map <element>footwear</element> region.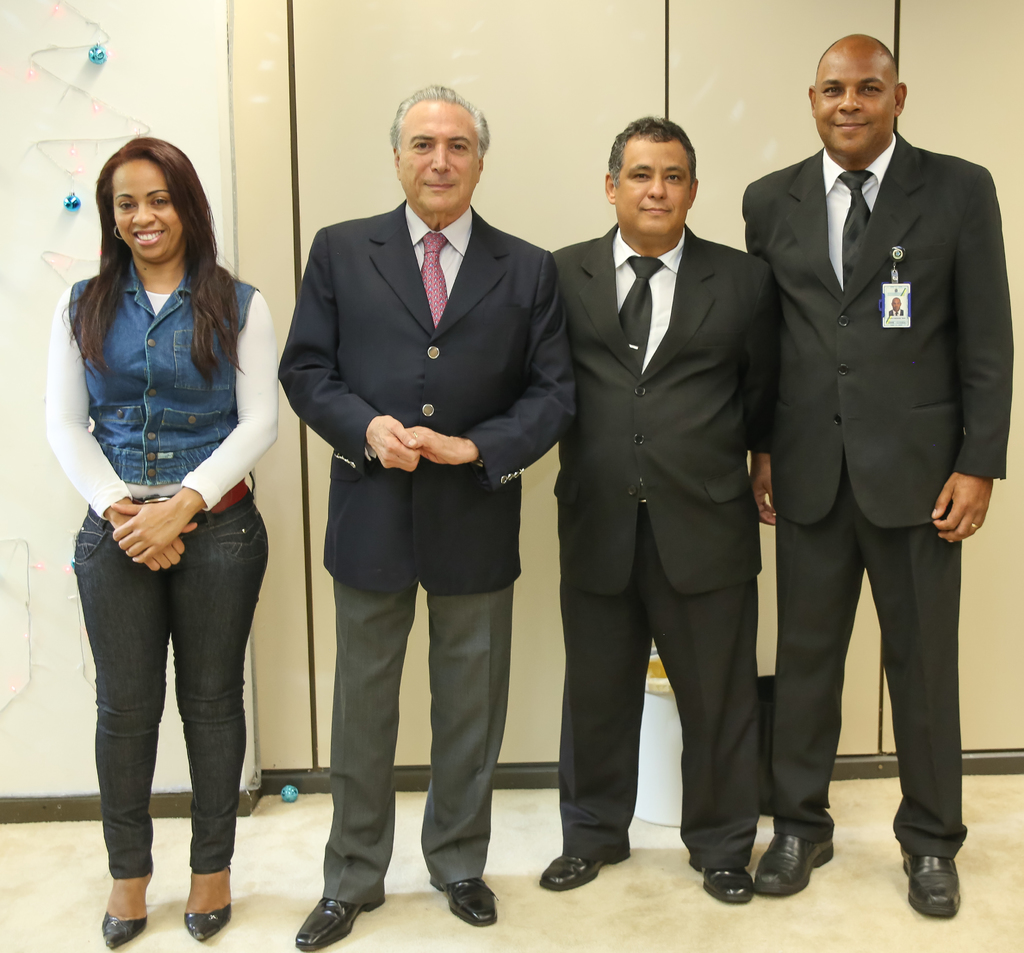
Mapped to [left=897, top=852, right=962, bottom=920].
